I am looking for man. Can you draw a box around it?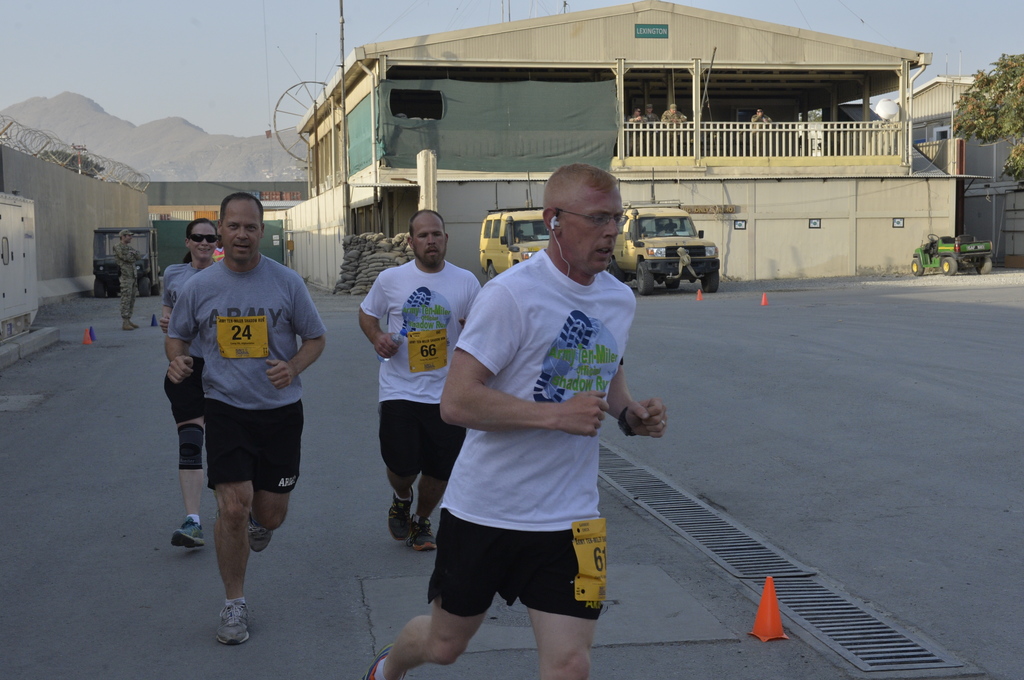
Sure, the bounding box is [left=643, top=103, right=660, bottom=125].
